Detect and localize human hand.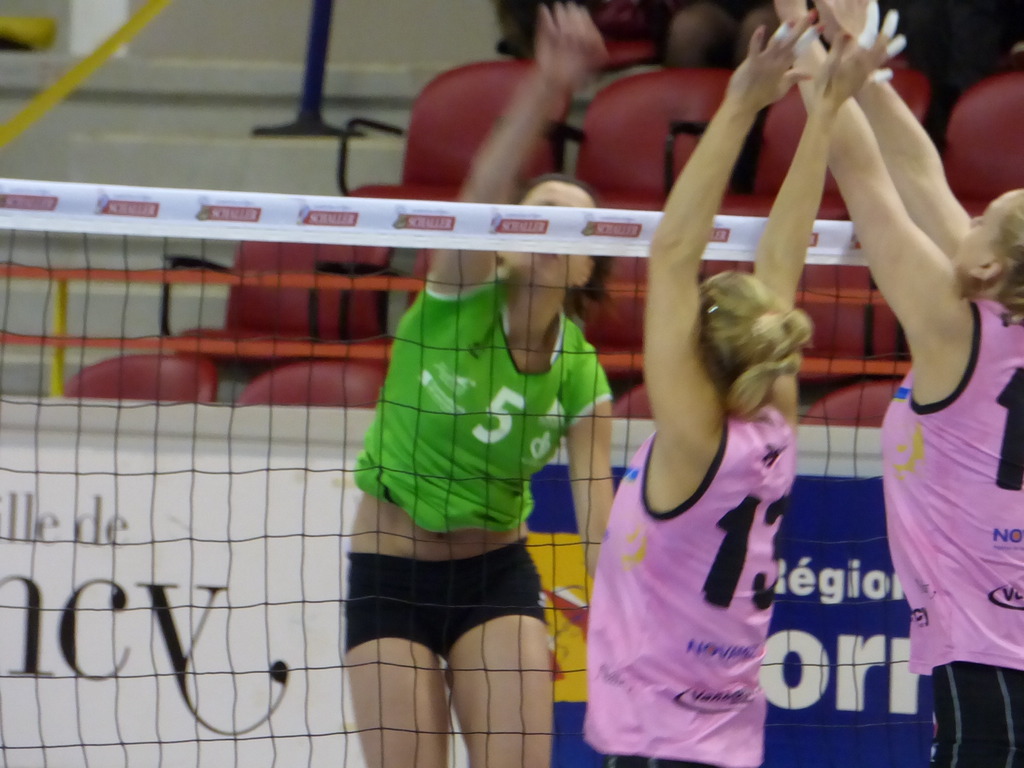
Localized at detection(531, 1, 612, 93).
